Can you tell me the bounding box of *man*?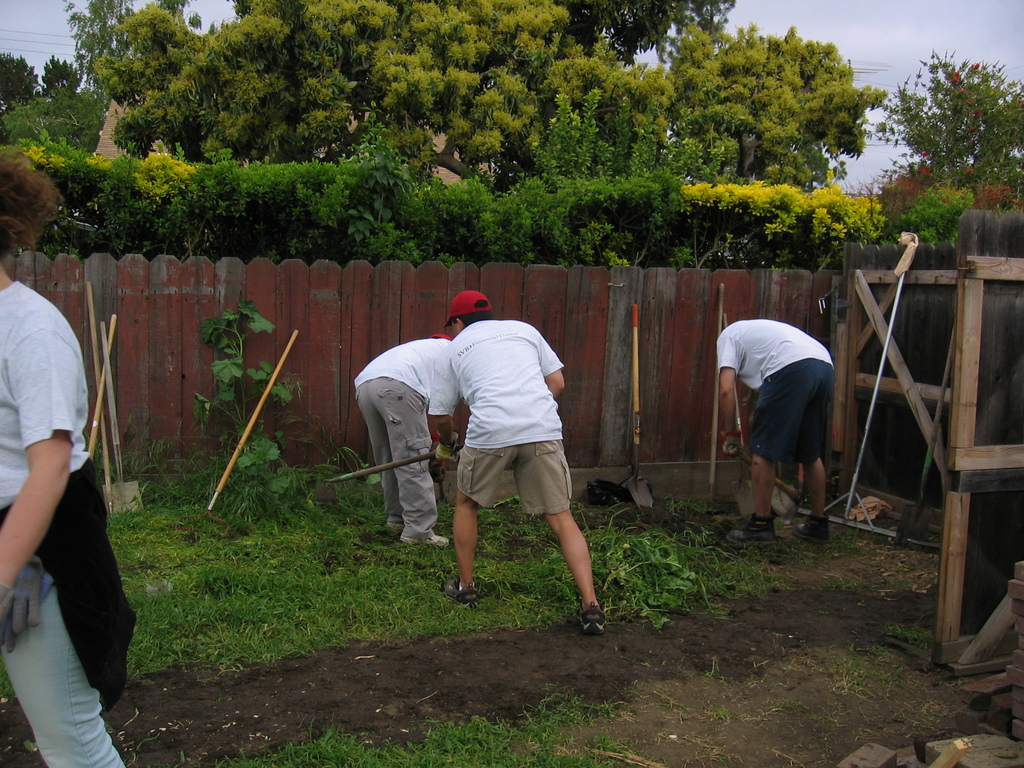
(left=358, top=330, right=454, bottom=540).
